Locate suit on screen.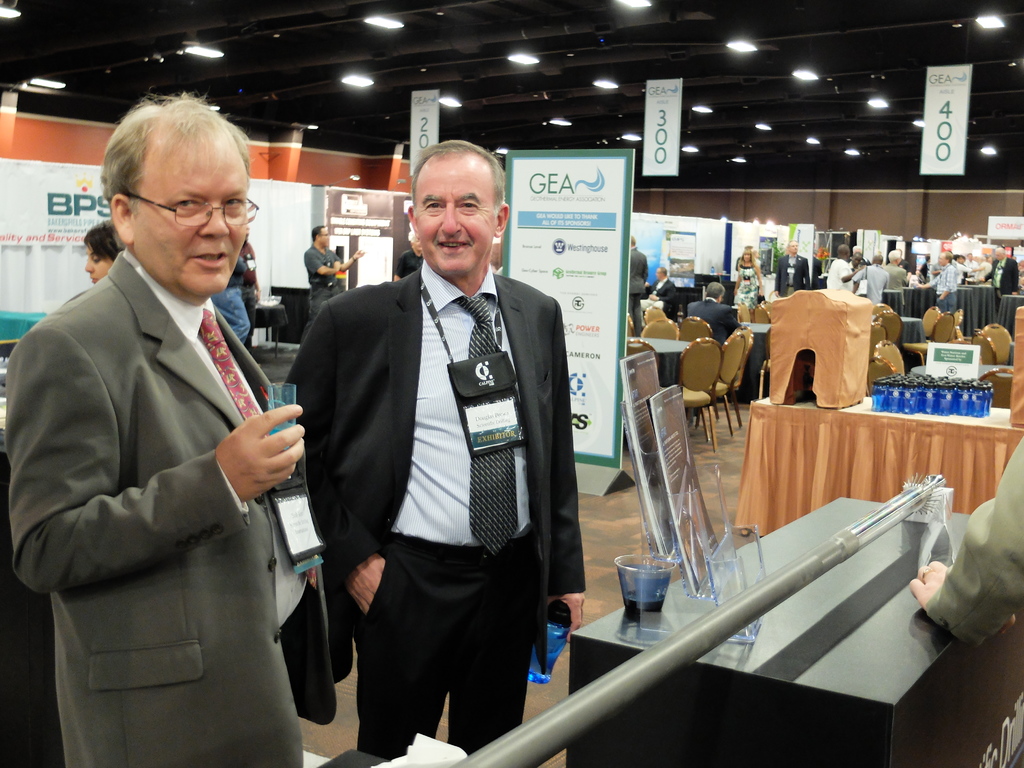
On screen at pyautogui.locateOnScreen(285, 258, 584, 763).
